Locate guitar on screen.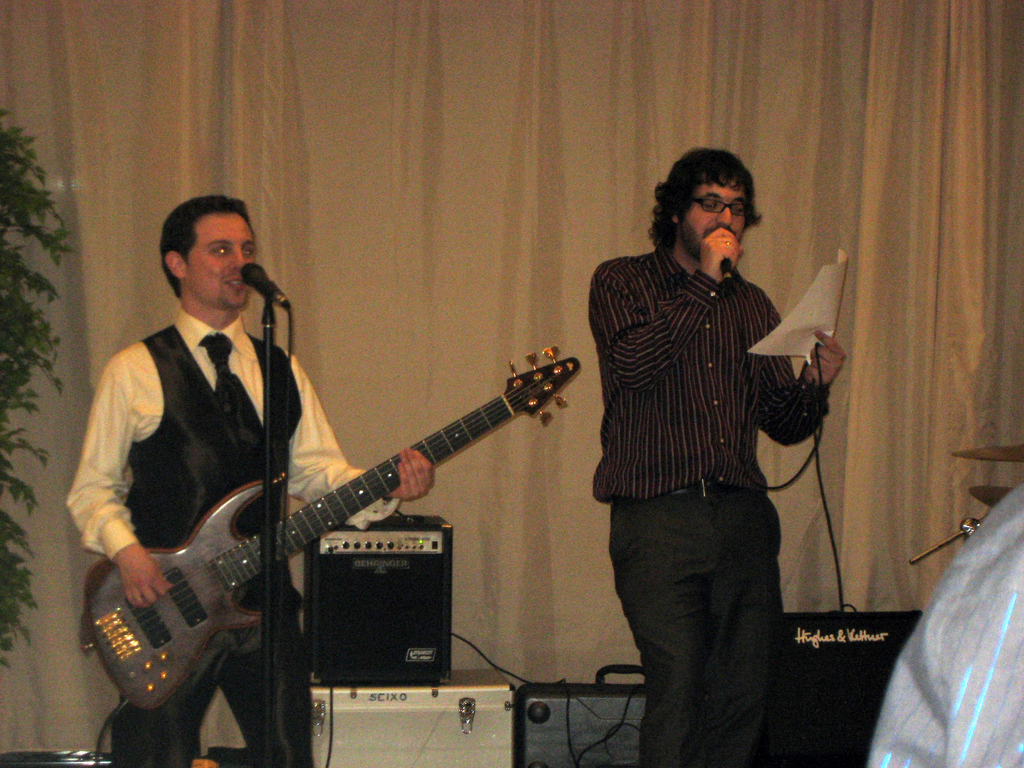
On screen at crop(84, 346, 583, 716).
